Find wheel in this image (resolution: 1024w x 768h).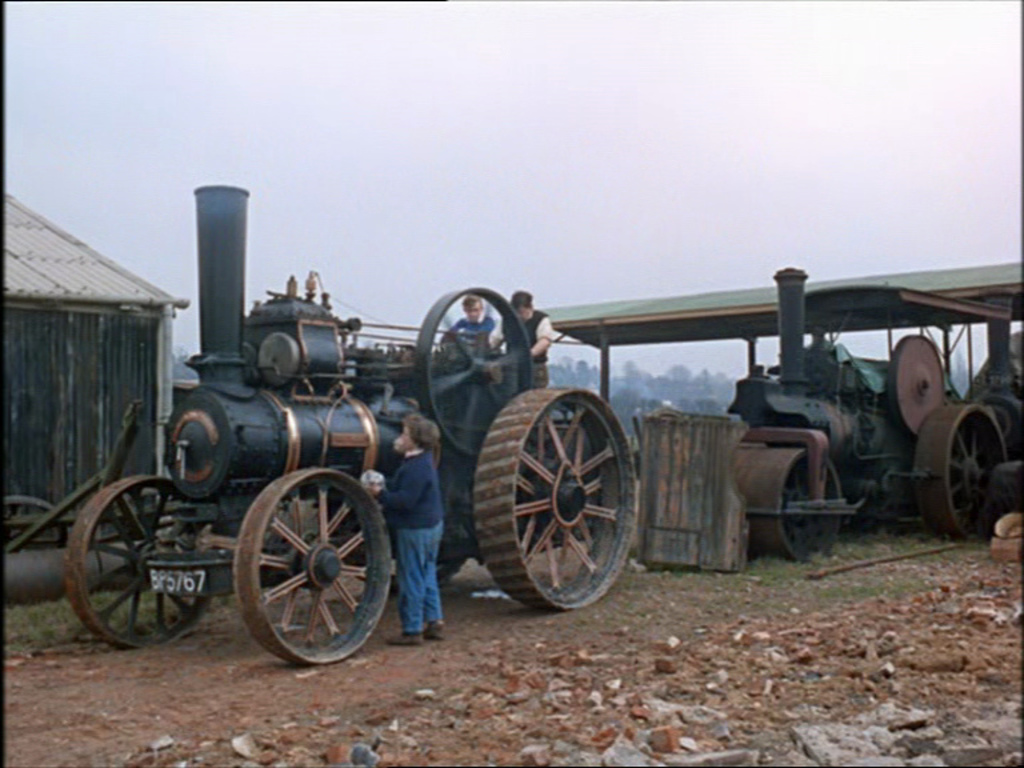
detection(728, 448, 848, 564).
